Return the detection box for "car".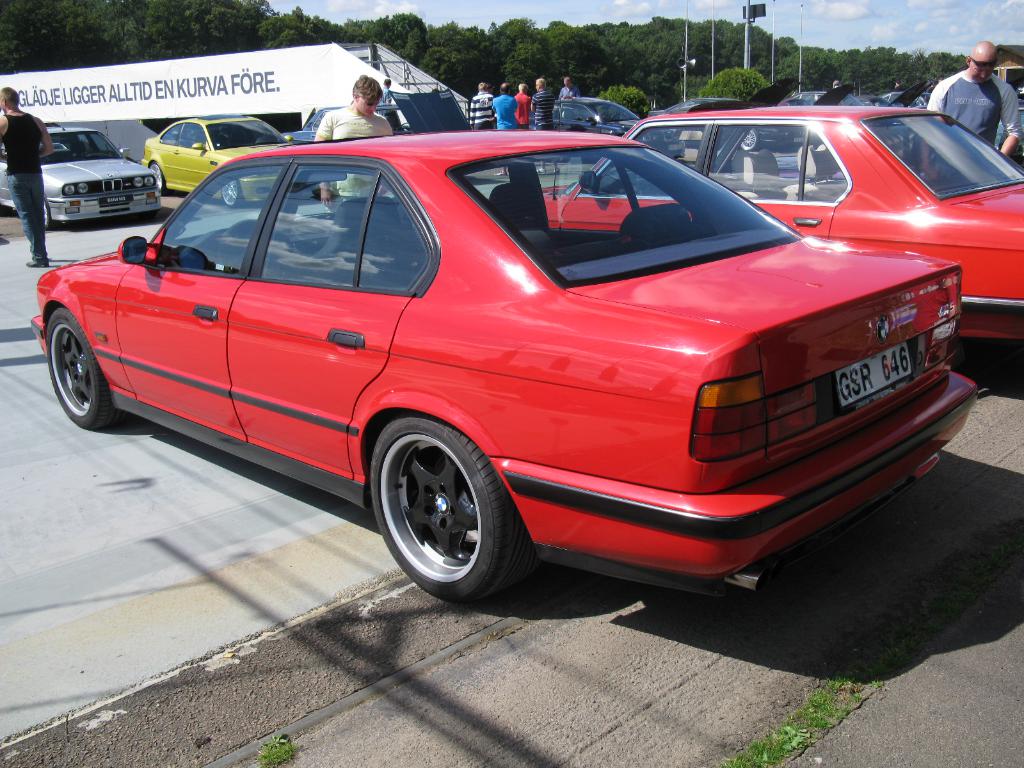
<bbox>0, 126, 159, 236</bbox>.
